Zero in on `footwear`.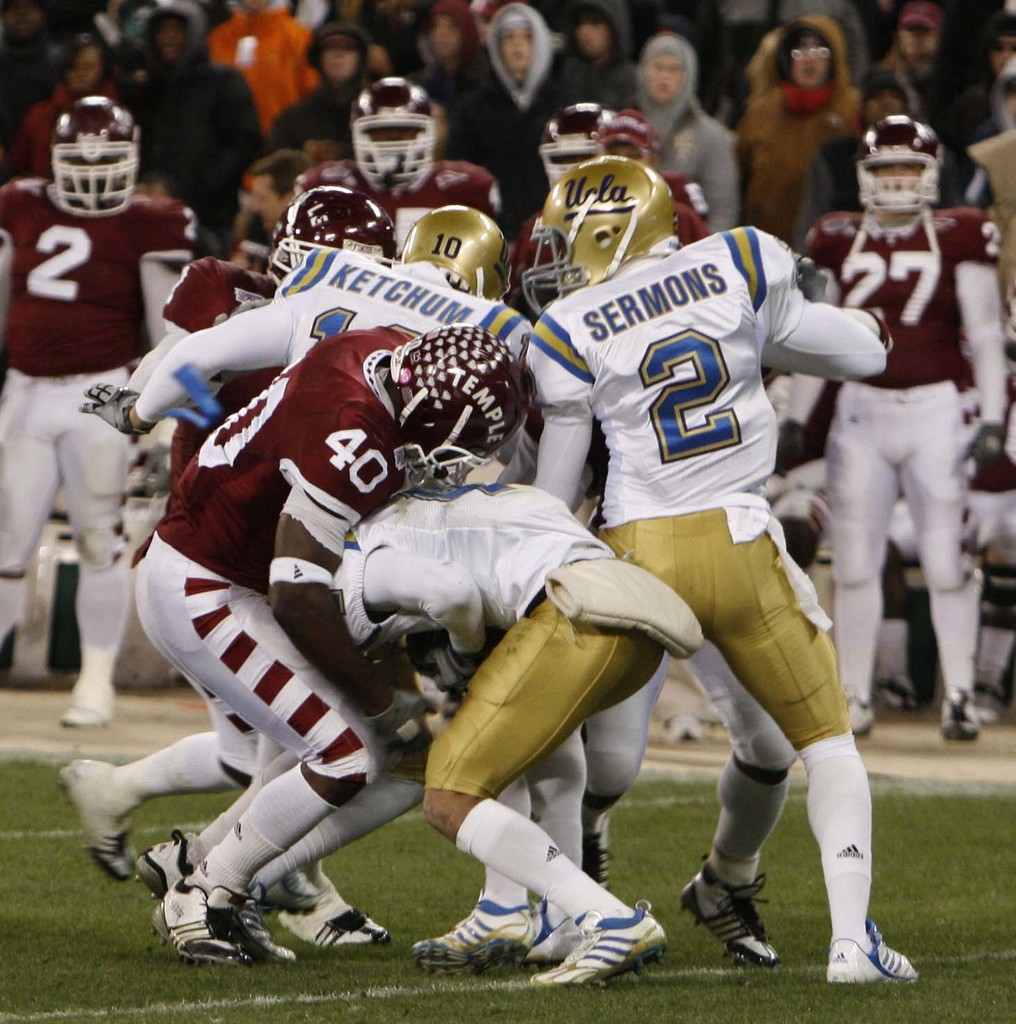
Zeroed in: pyautogui.locateOnScreen(869, 677, 915, 709).
